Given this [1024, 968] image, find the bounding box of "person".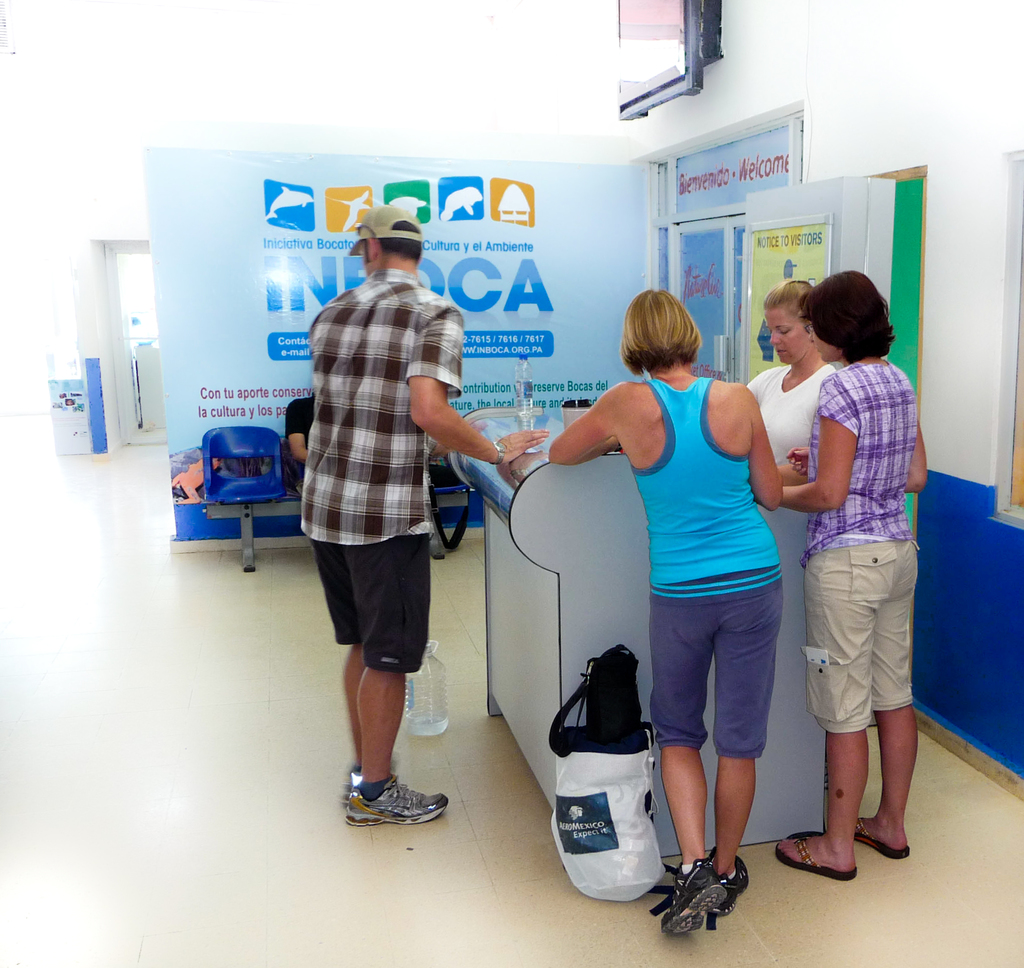
285,389,312,479.
